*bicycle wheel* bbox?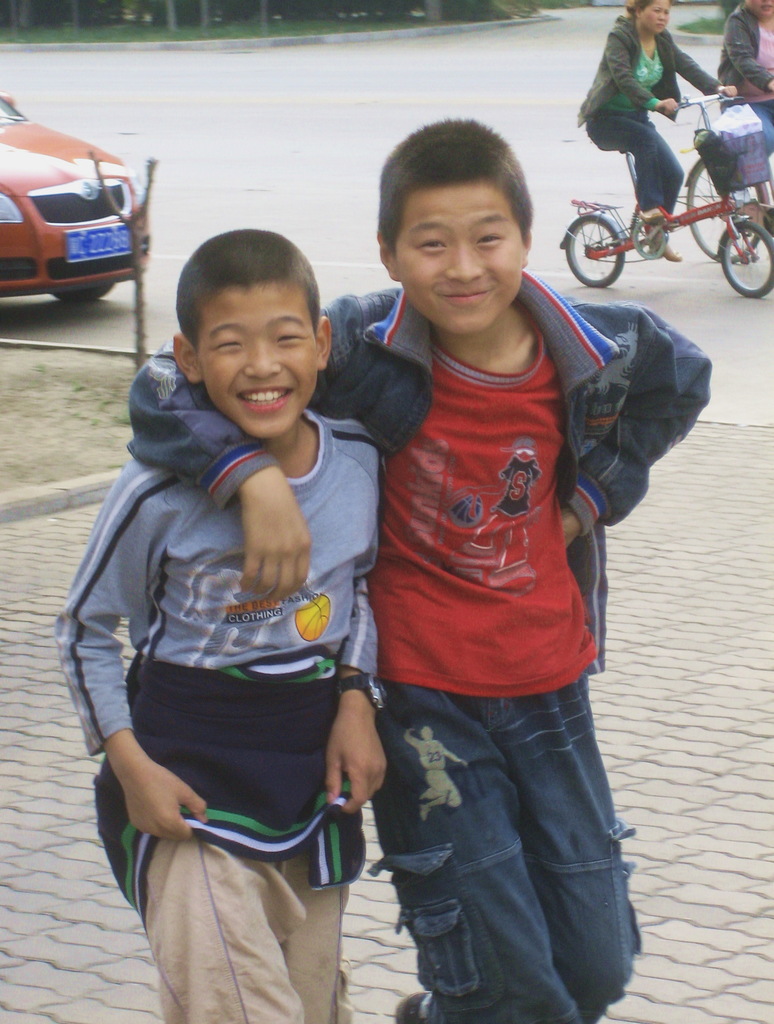
<region>694, 136, 773, 262</region>
